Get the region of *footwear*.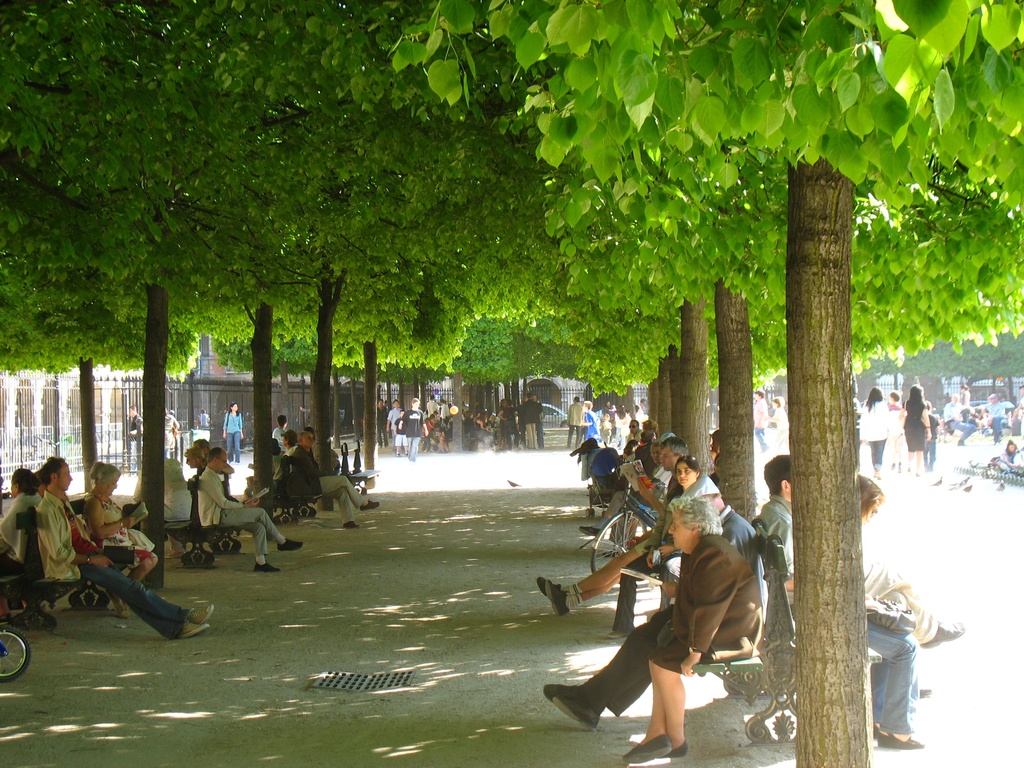
left=918, top=685, right=930, bottom=698.
